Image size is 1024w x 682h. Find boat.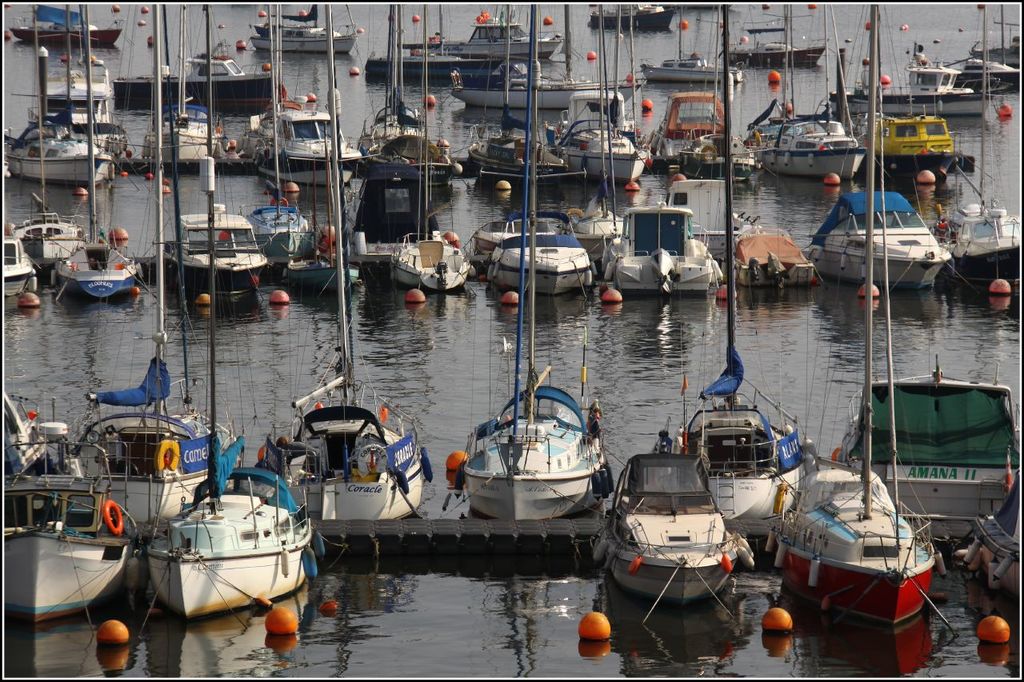
{"left": 386, "top": 223, "right": 478, "bottom": 297}.
